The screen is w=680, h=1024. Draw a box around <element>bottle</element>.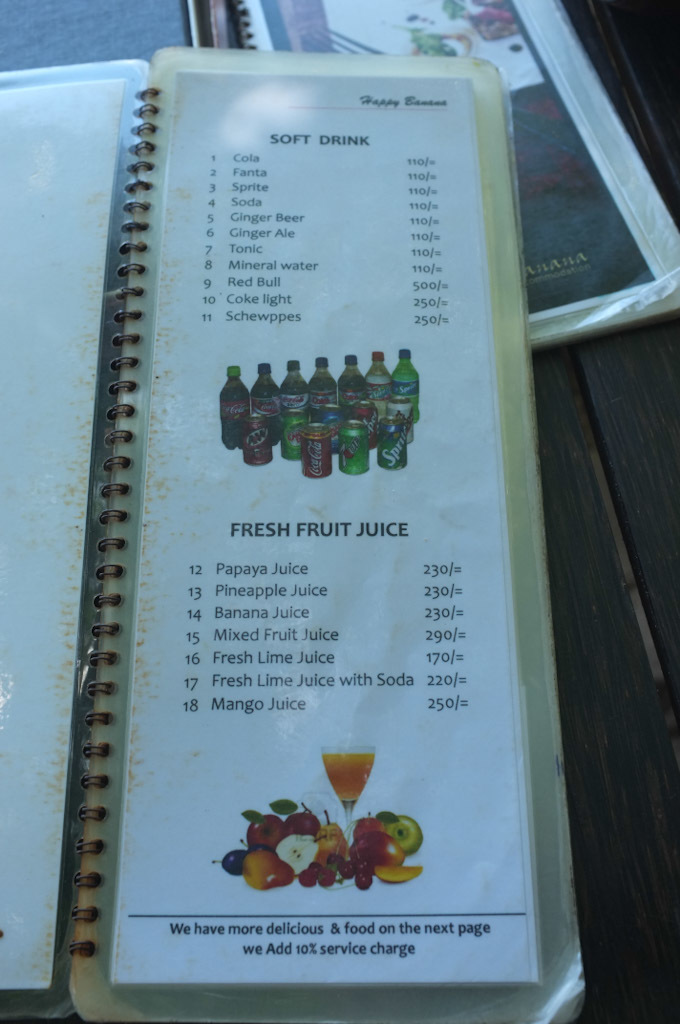
[left=339, top=348, right=364, bottom=415].
